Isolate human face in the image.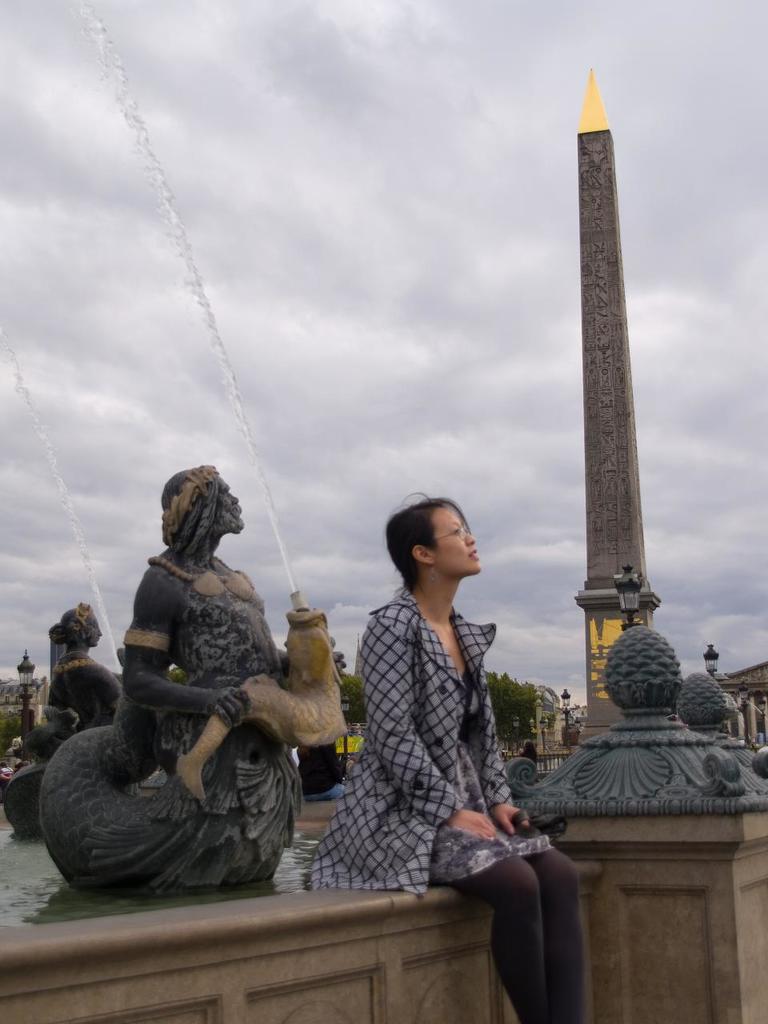
Isolated region: Rect(216, 477, 242, 534).
